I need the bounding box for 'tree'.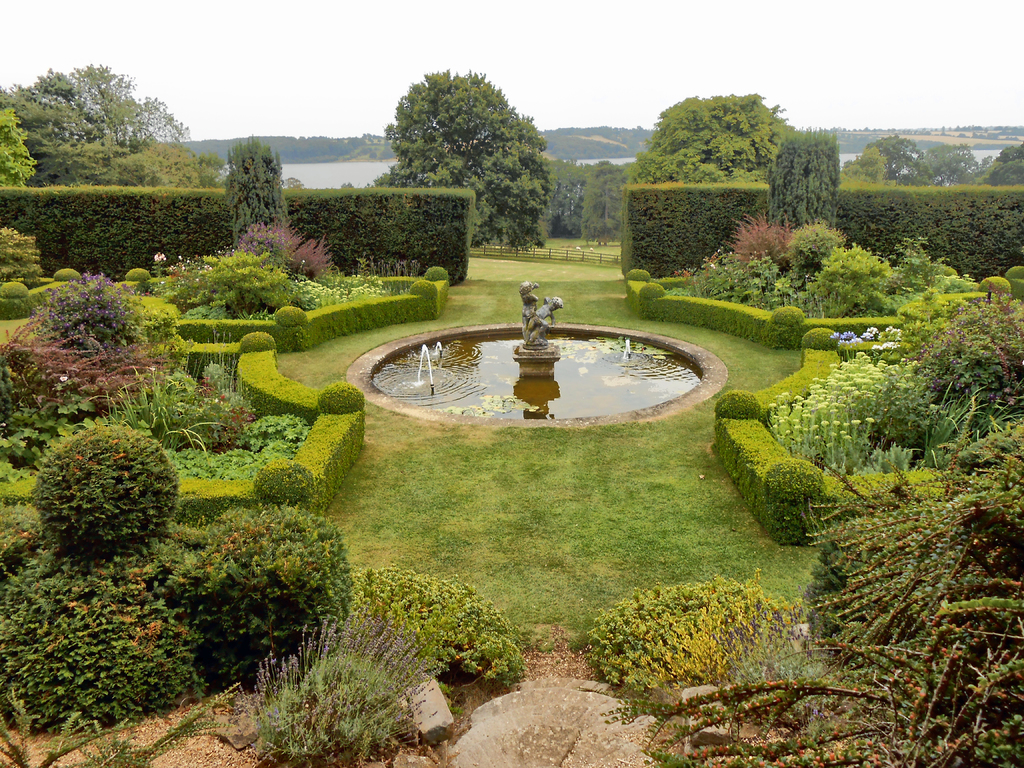
Here it is: 768,127,842,238.
